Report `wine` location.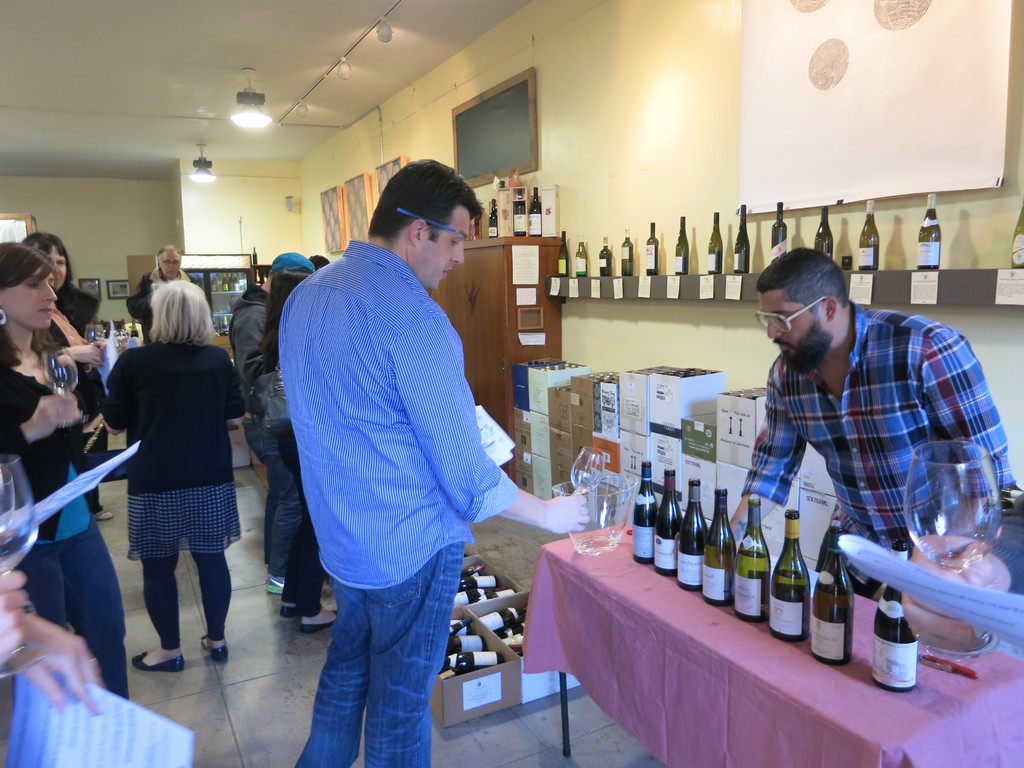
Report: pyautogui.locateOnScreen(738, 494, 772, 623).
